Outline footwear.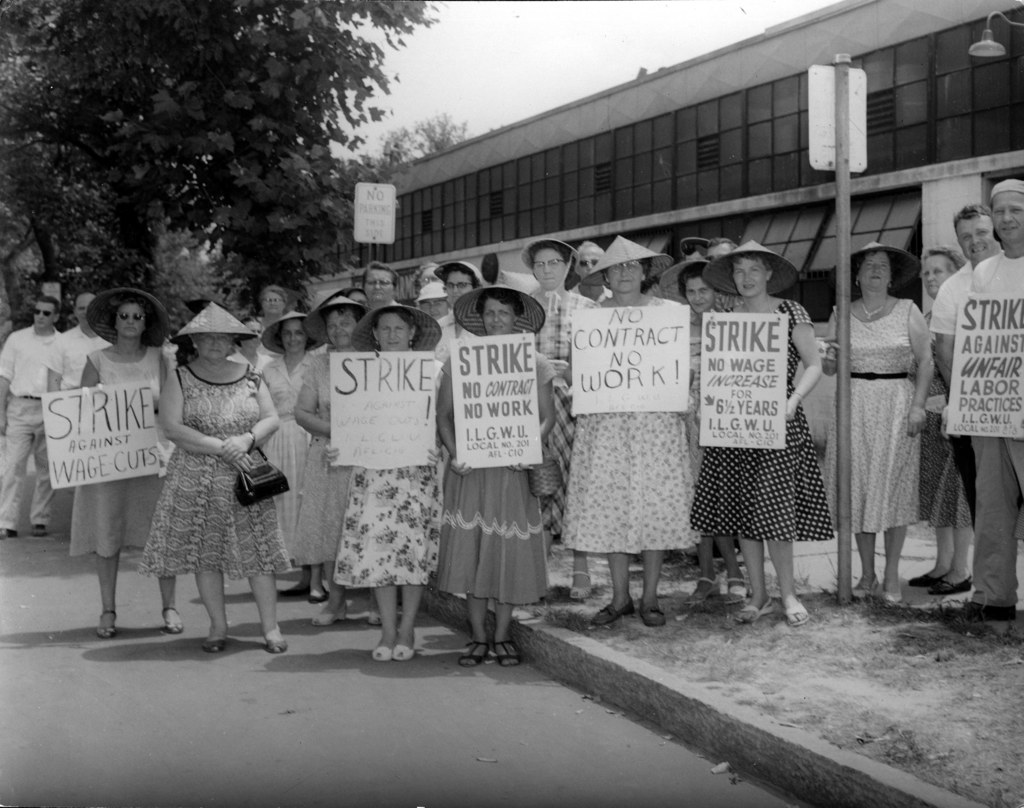
Outline: x1=927, y1=576, x2=972, y2=596.
